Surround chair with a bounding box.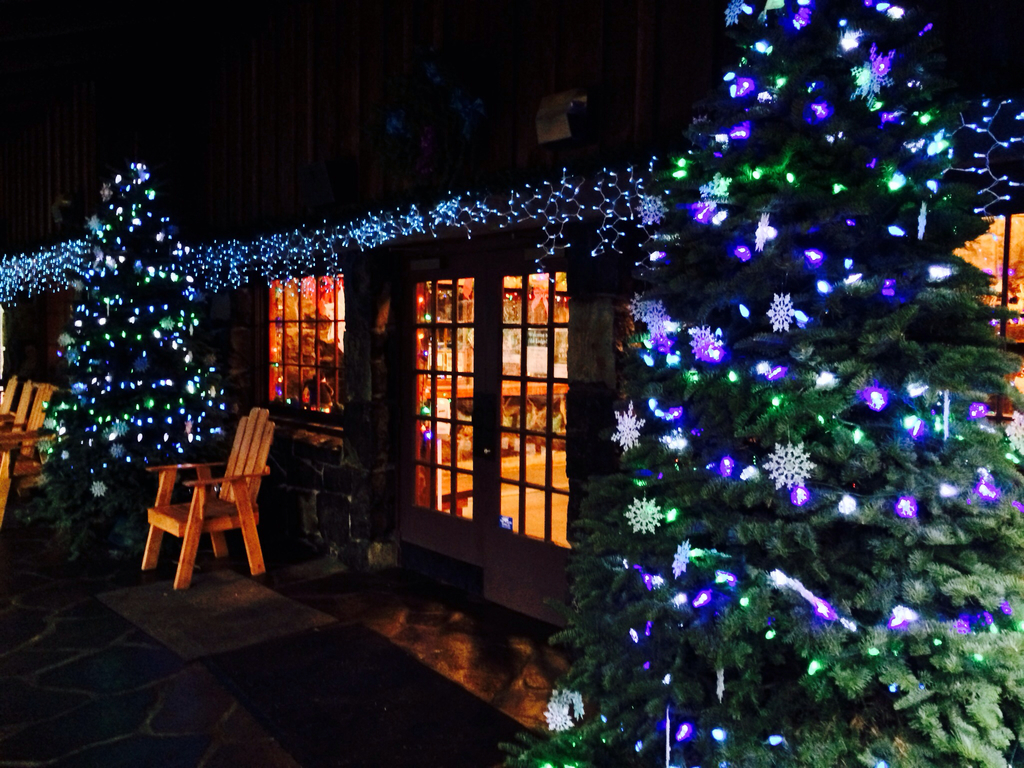
bbox=(0, 378, 68, 518).
